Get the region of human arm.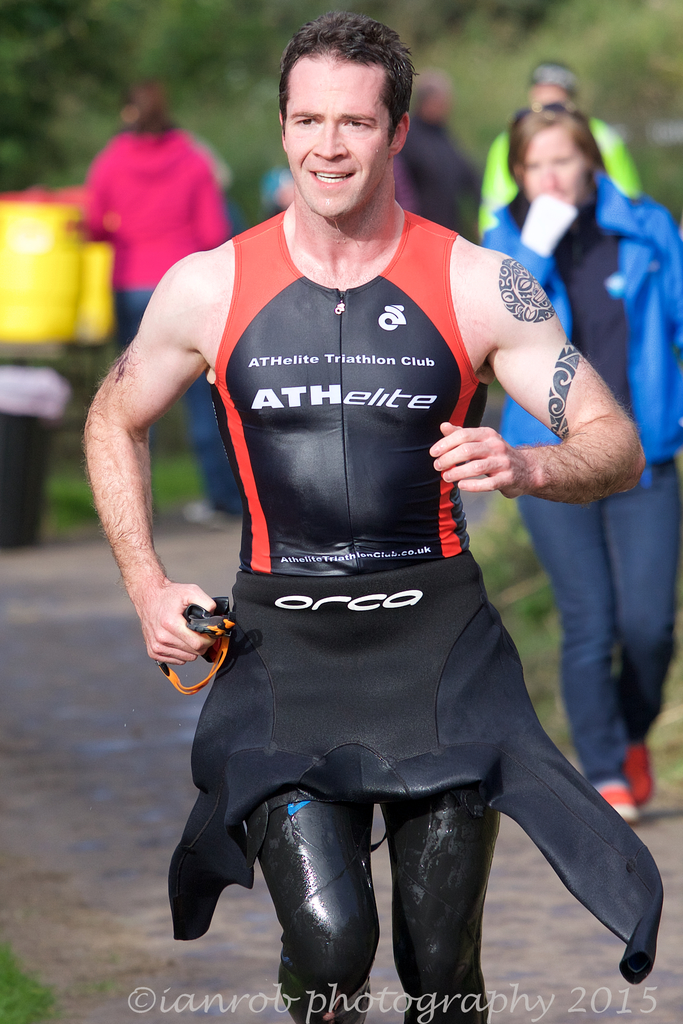
78,245,217,674.
